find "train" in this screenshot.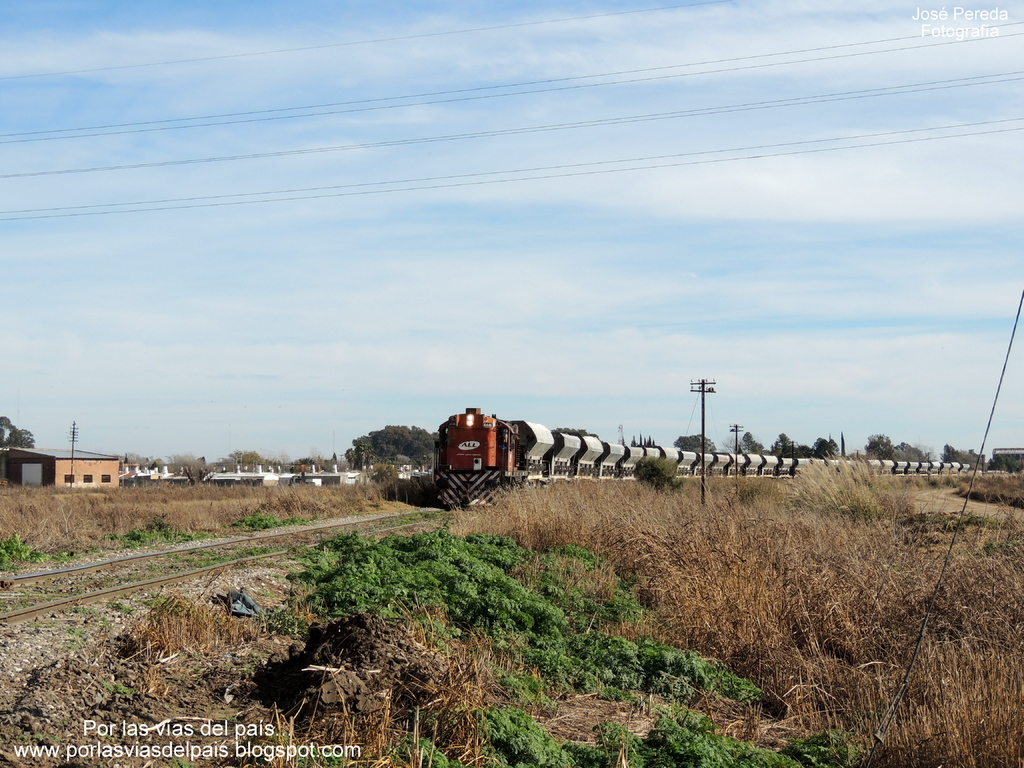
The bounding box for "train" is [left=427, top=403, right=973, bottom=509].
